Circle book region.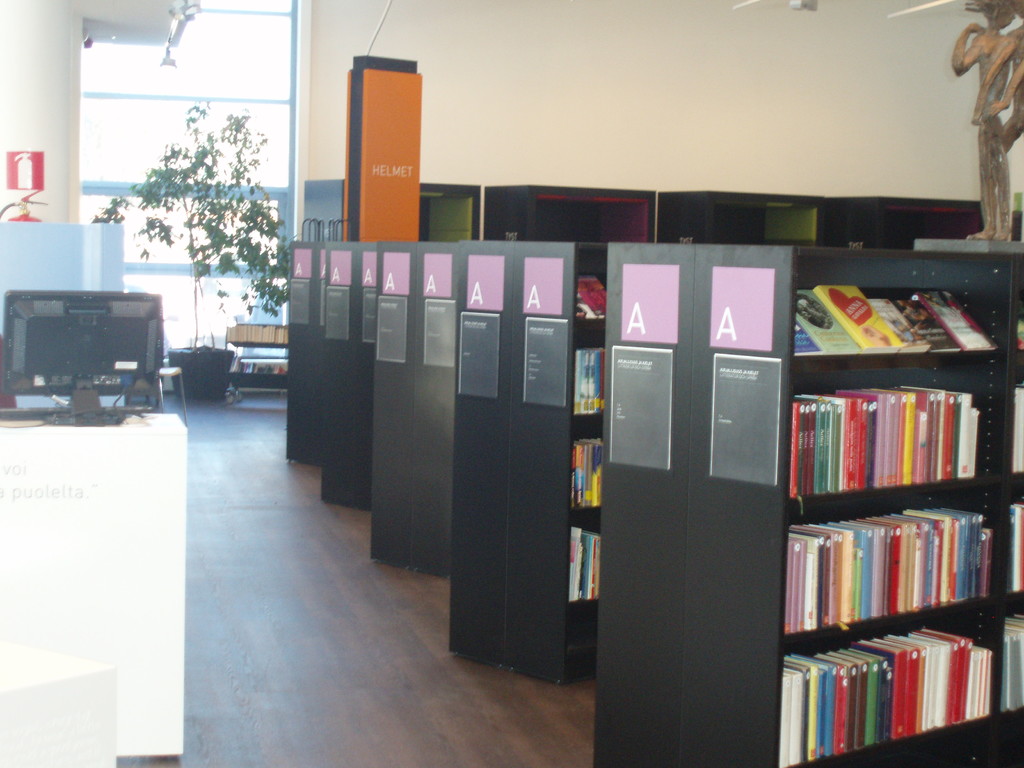
Region: [572, 332, 604, 428].
